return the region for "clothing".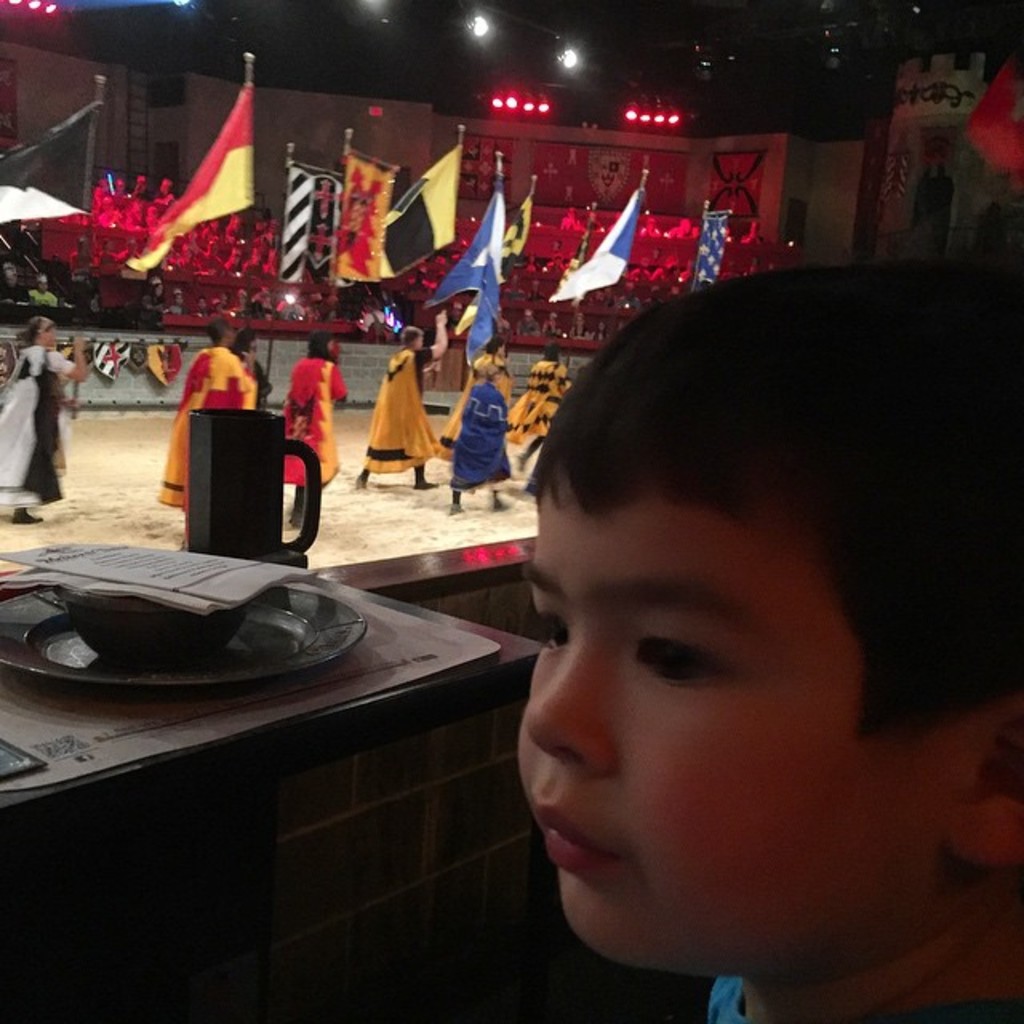
[262, 357, 354, 504].
